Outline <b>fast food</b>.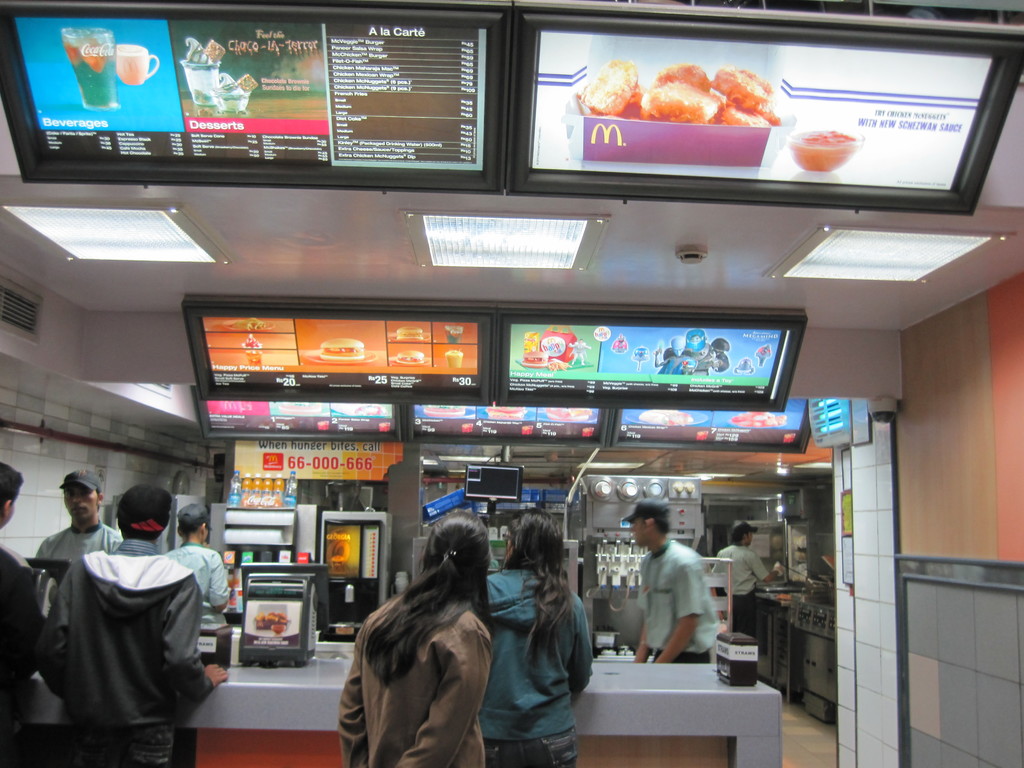
Outline: box=[580, 54, 642, 114].
